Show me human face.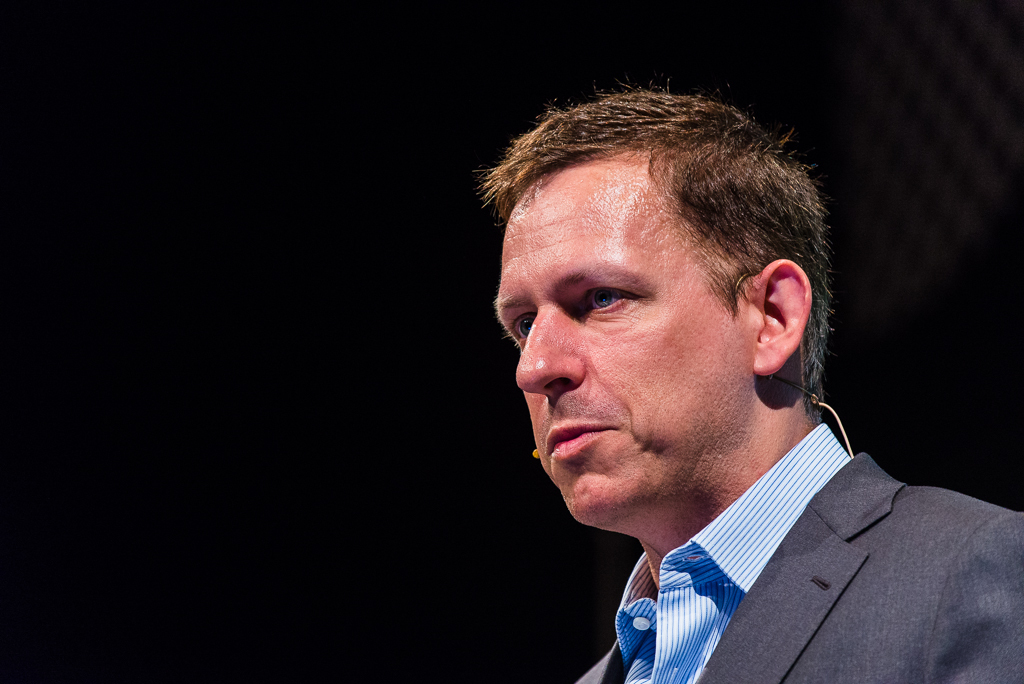
human face is here: region(487, 161, 737, 532).
